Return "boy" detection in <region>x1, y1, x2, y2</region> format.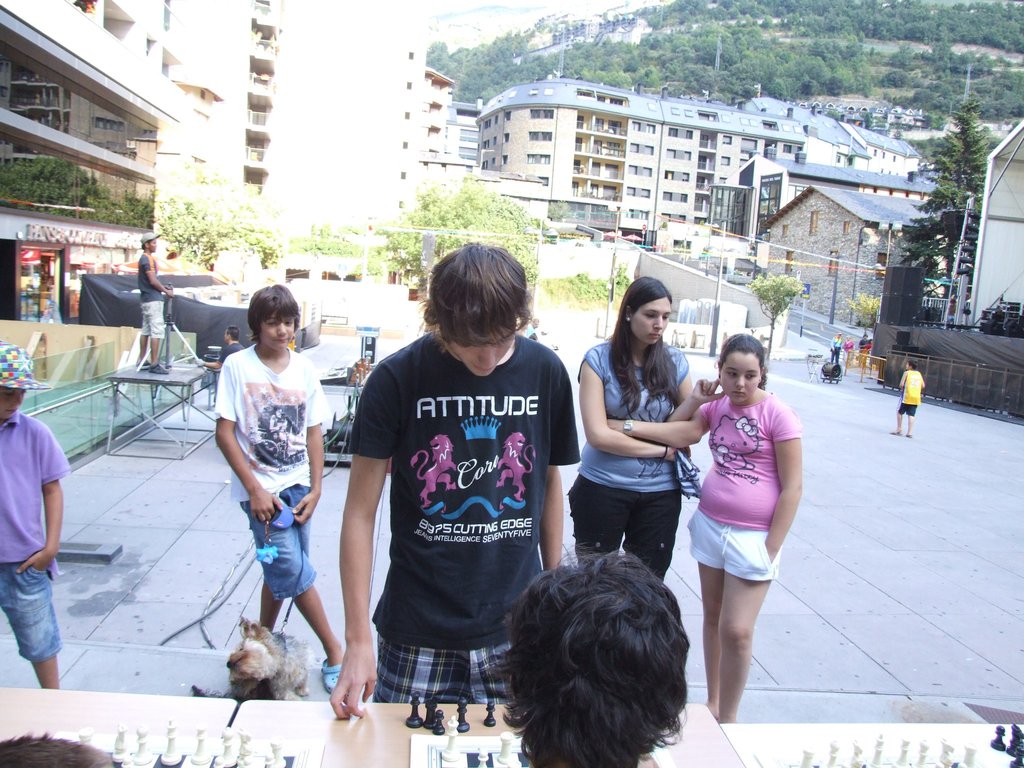
<region>193, 289, 341, 697</region>.
